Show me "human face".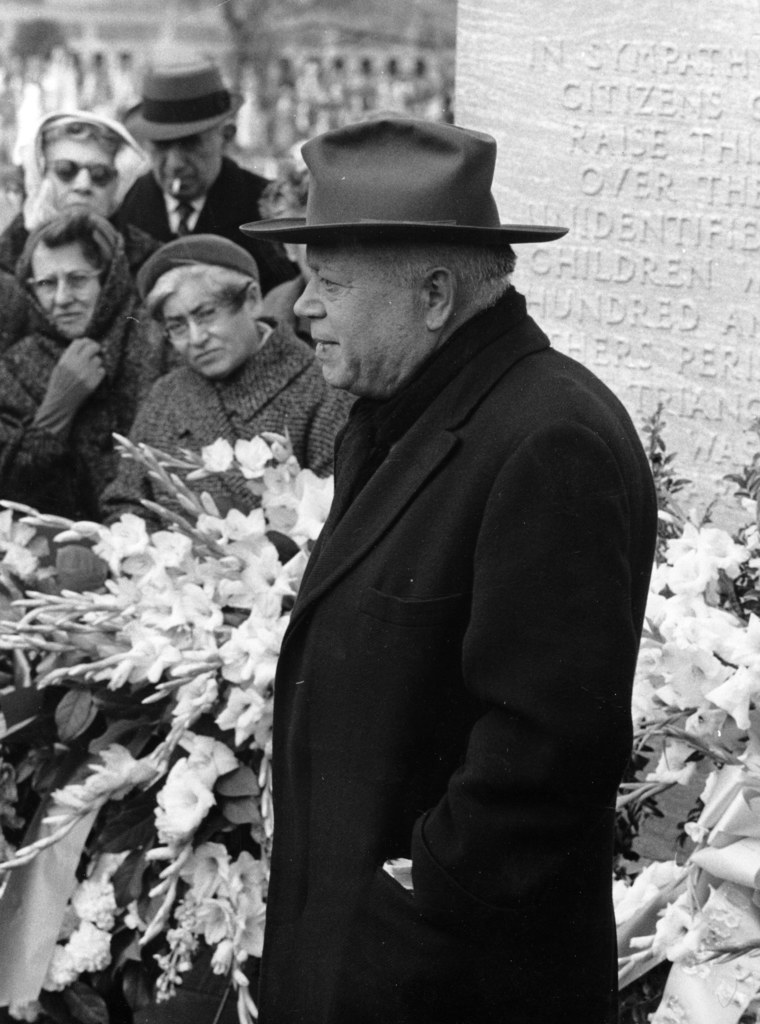
"human face" is here: pyautogui.locateOnScreen(163, 278, 254, 379).
